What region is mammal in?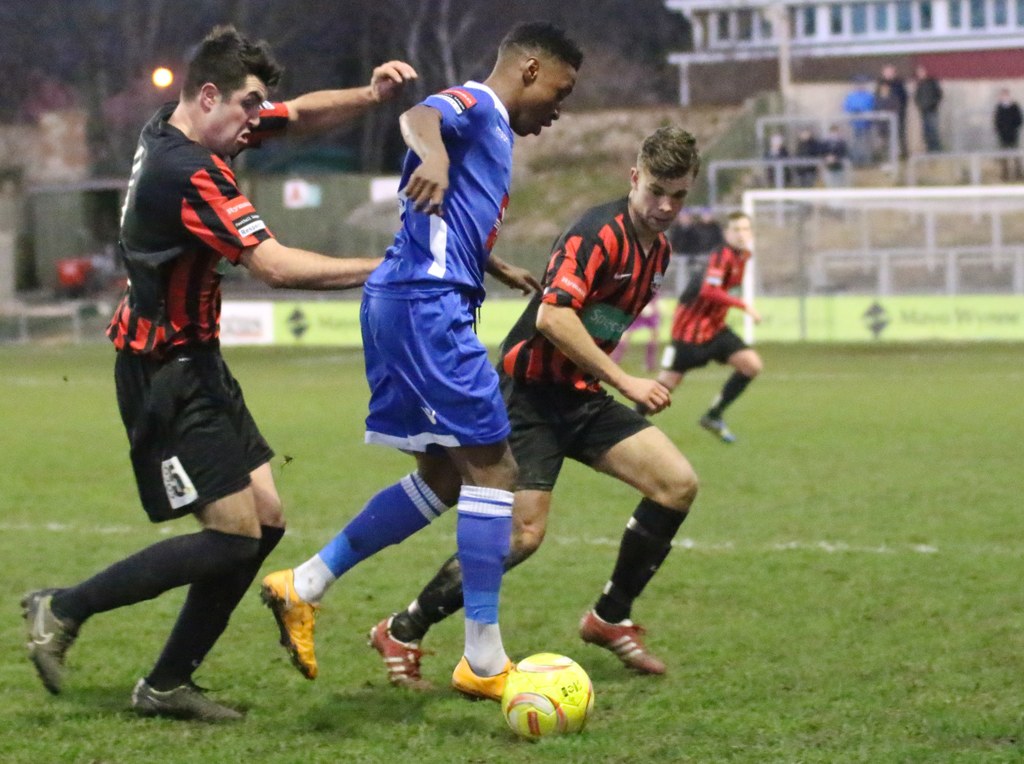
[x1=868, y1=61, x2=909, y2=156].
